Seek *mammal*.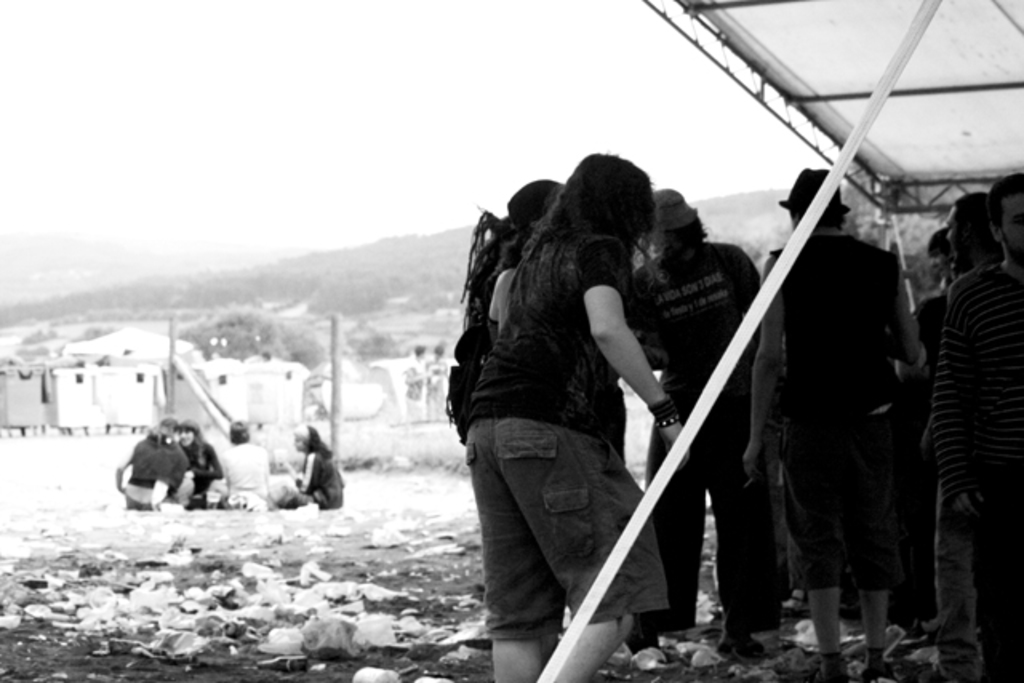
[x1=944, y1=195, x2=1006, y2=294].
